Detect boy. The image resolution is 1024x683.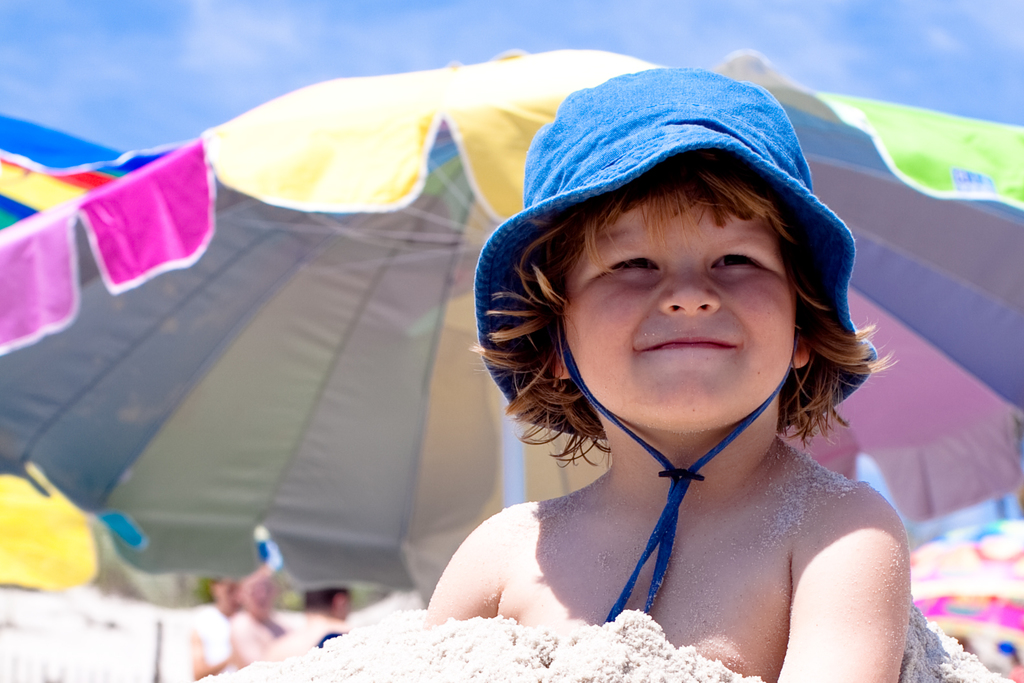
x1=401, y1=83, x2=923, y2=664.
